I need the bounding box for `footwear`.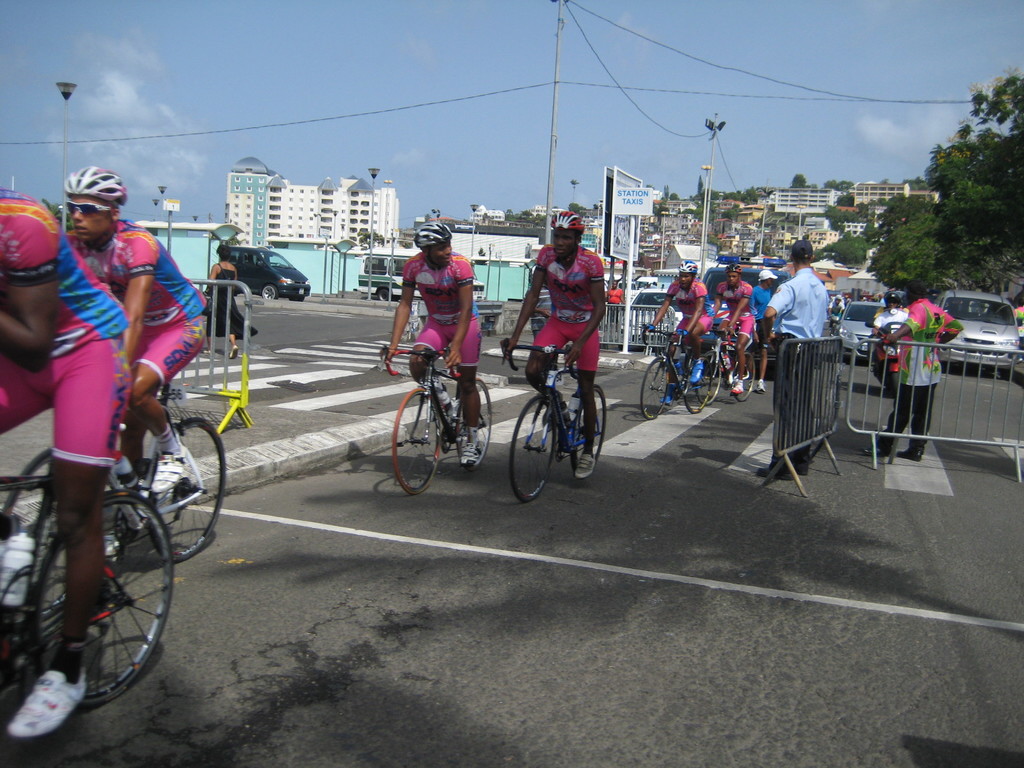
Here it is: bbox(0, 529, 40, 607).
